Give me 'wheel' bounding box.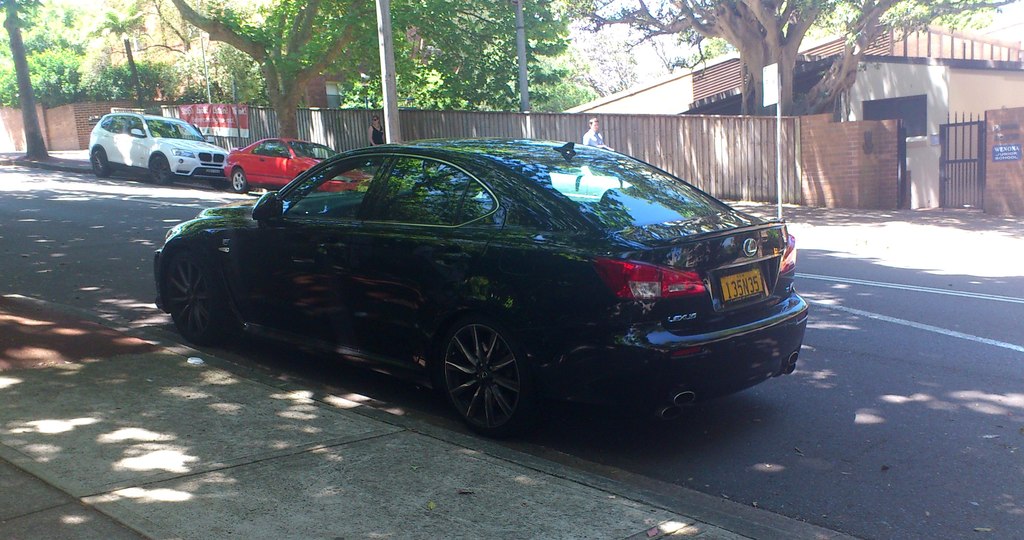
select_region(232, 170, 250, 194).
